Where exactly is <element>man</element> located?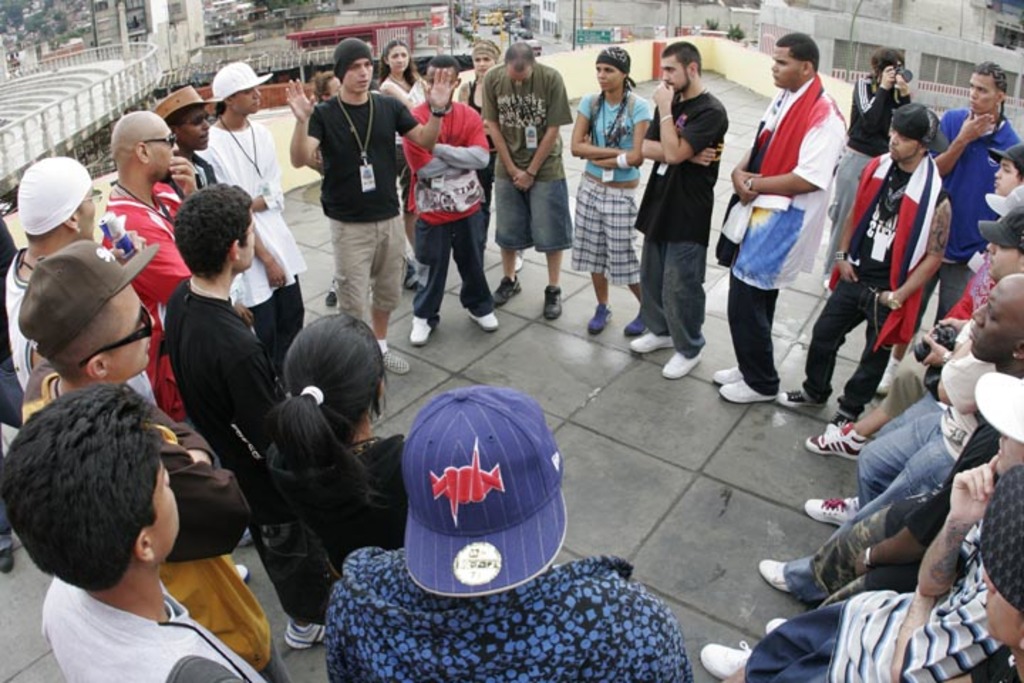
Its bounding box is Rect(17, 232, 299, 682).
